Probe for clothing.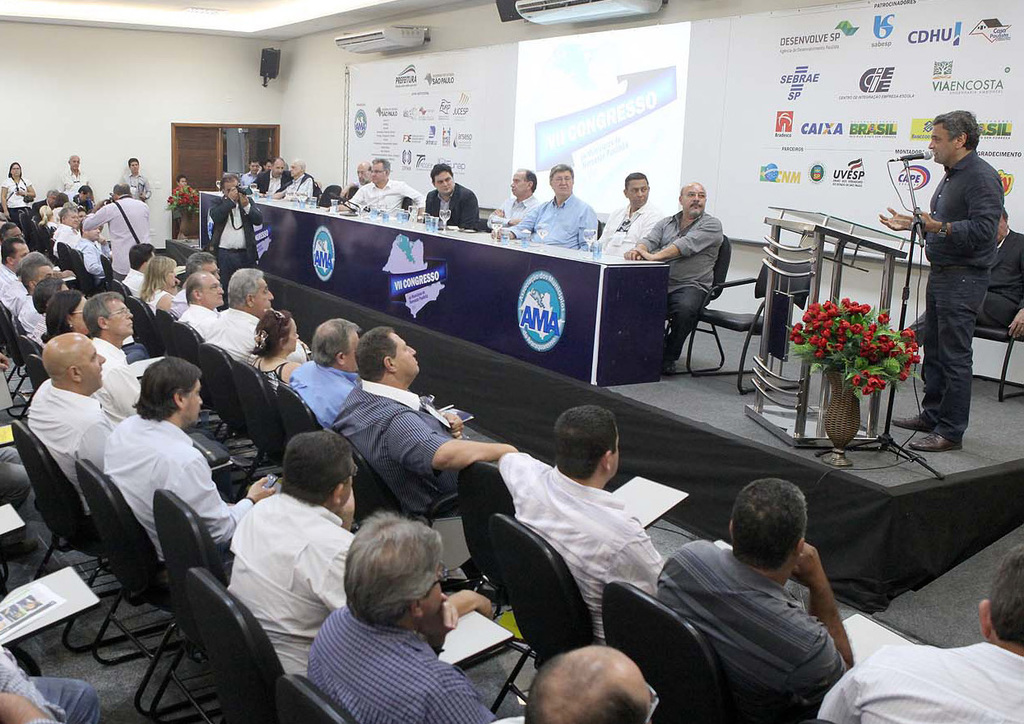
Probe result: 245:164:290:192.
